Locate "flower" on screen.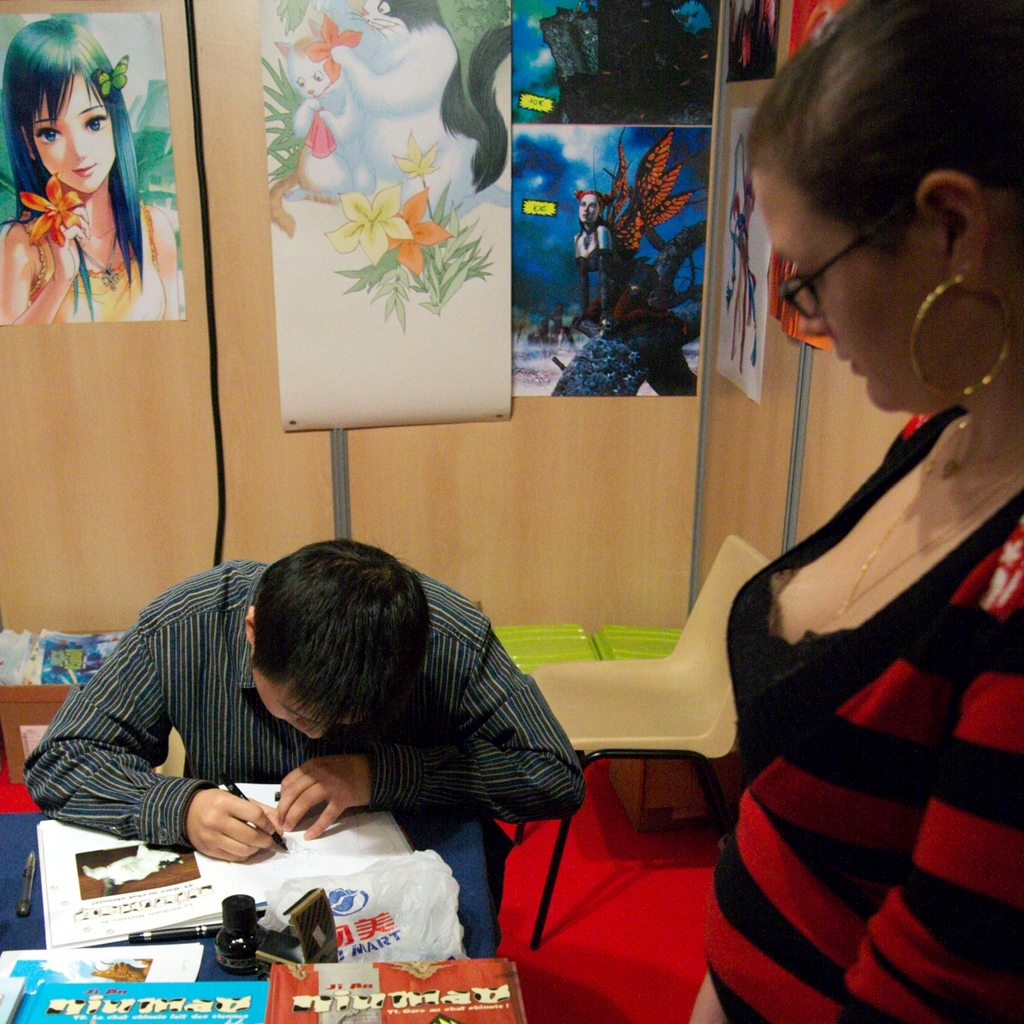
On screen at 322 191 409 264.
